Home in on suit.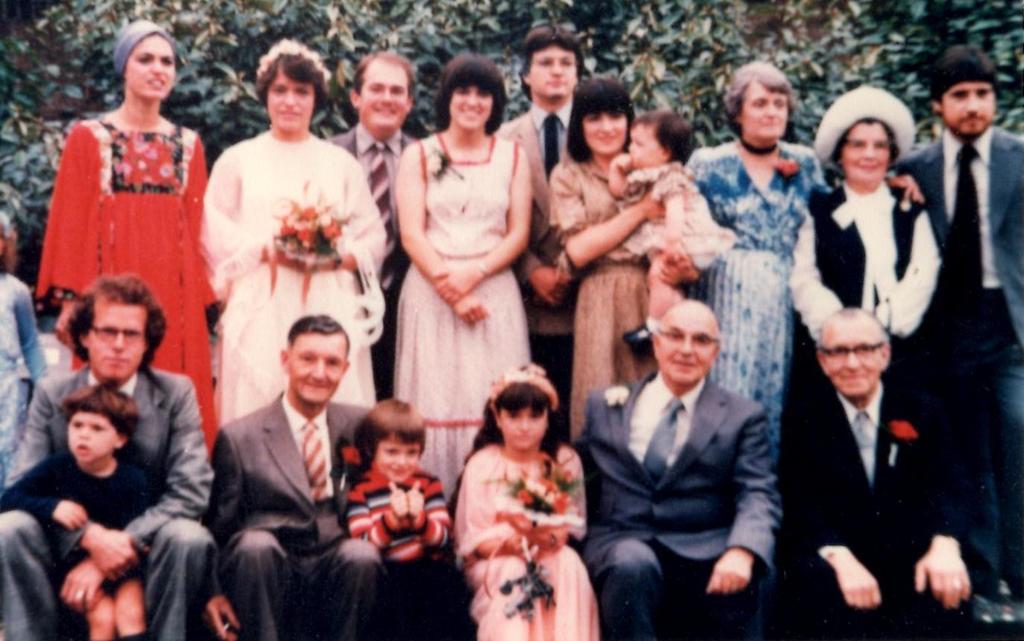
Homed in at (504,104,583,423).
